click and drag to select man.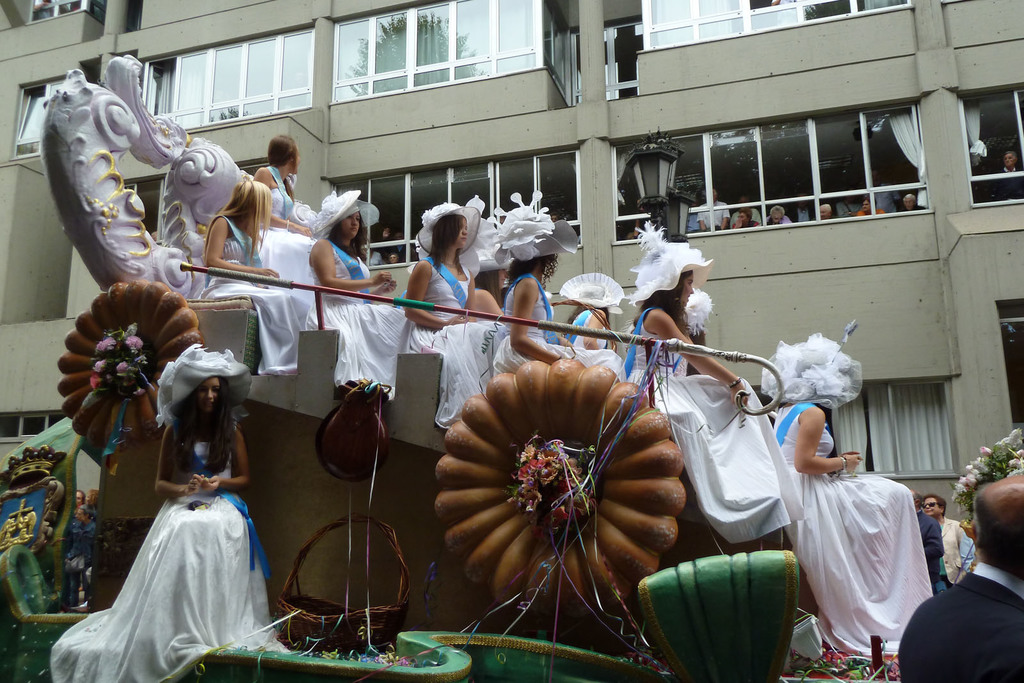
Selection: box(900, 193, 925, 208).
